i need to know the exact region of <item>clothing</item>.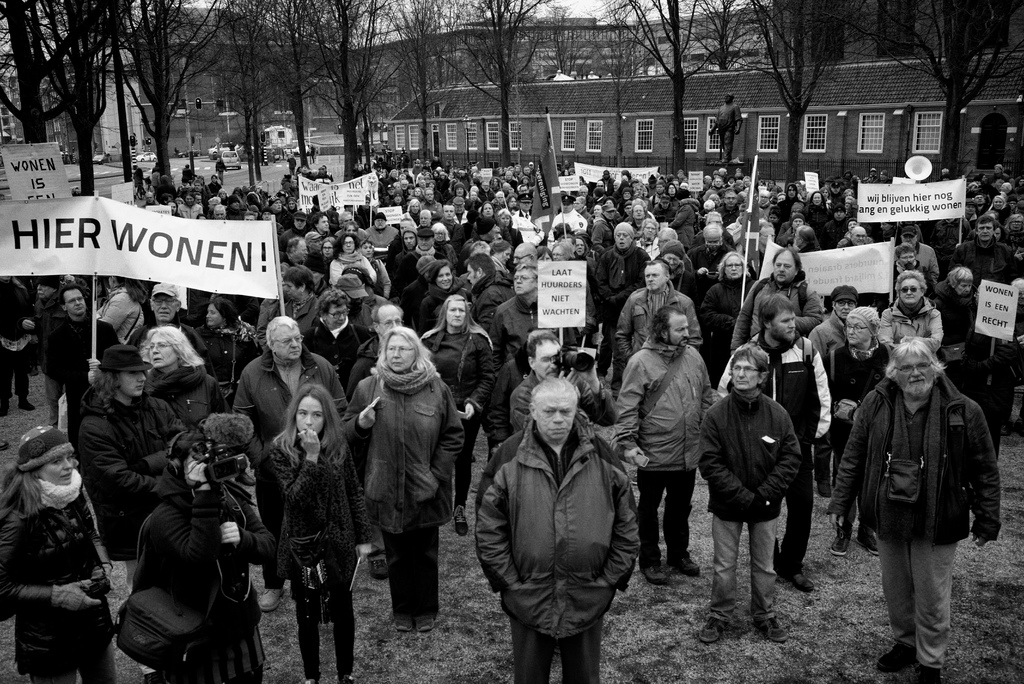
Region: <region>598, 193, 609, 200</region>.
